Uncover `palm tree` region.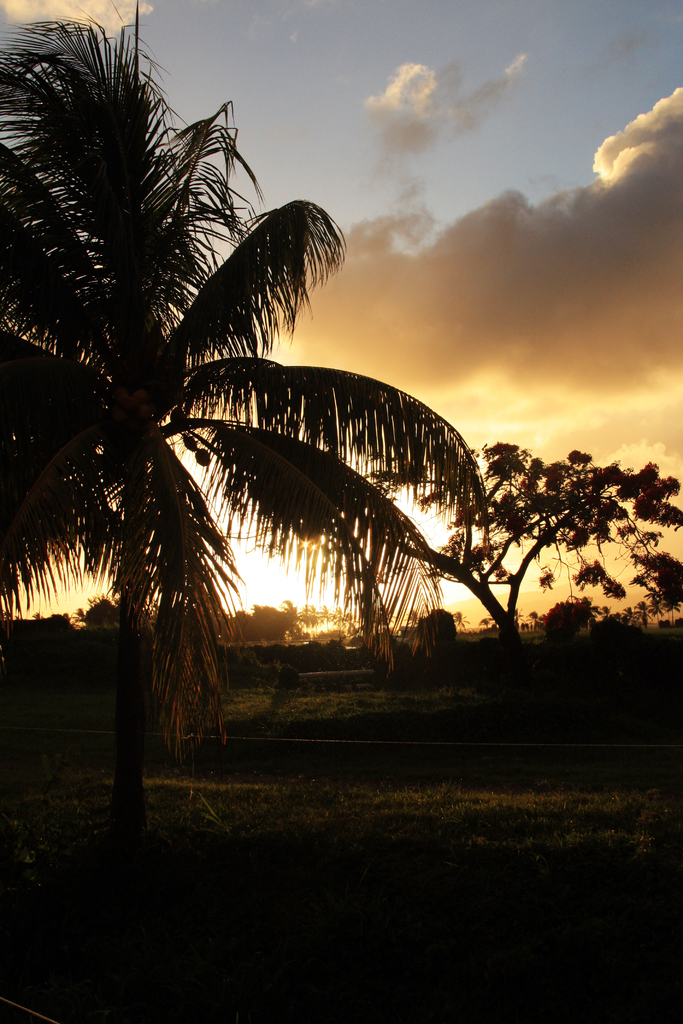
Uncovered: [47, 53, 521, 761].
